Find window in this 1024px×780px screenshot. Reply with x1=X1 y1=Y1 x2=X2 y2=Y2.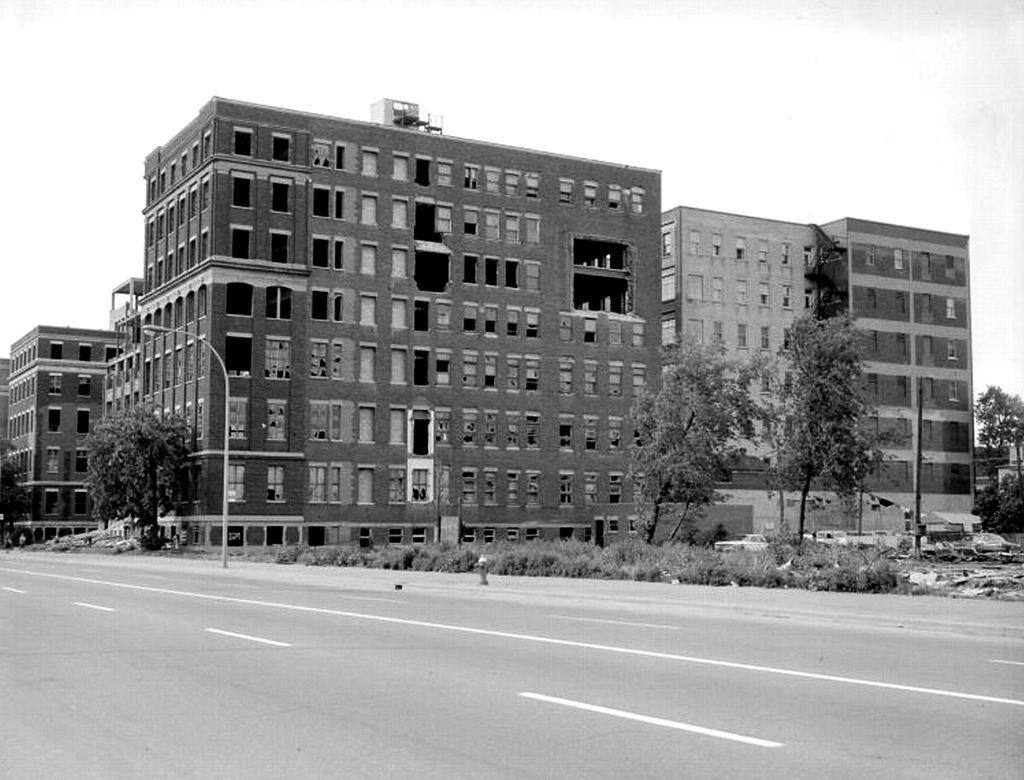
x1=920 y1=253 x2=931 y2=276.
